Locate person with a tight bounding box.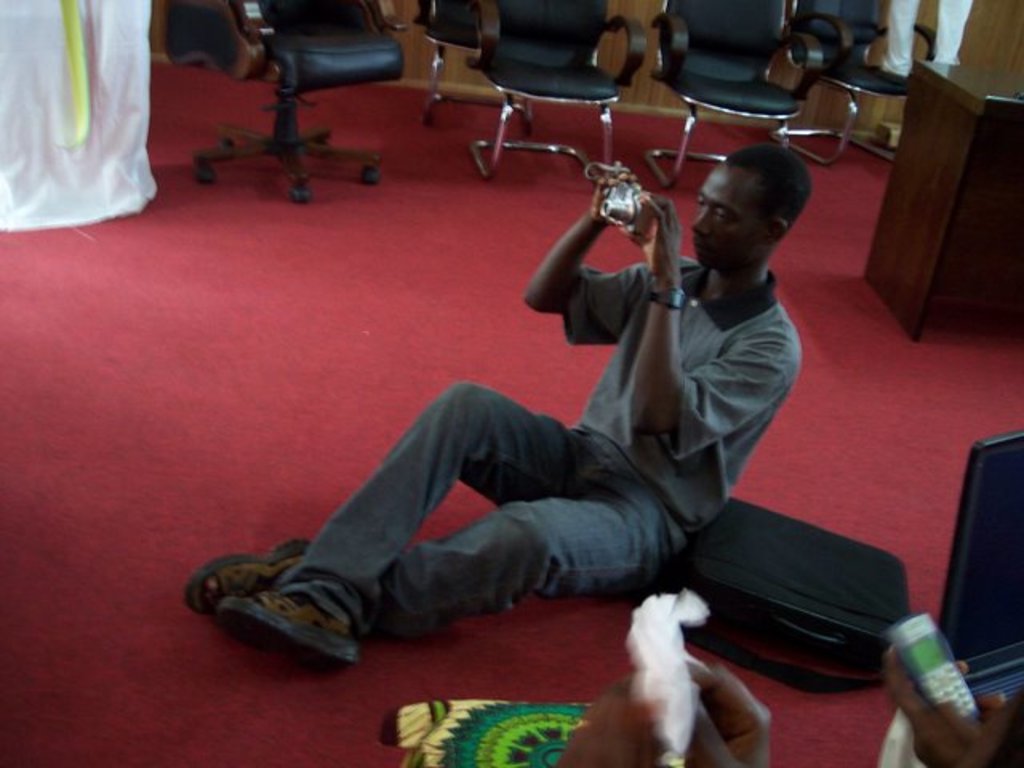
[left=560, top=634, right=1022, bottom=766].
